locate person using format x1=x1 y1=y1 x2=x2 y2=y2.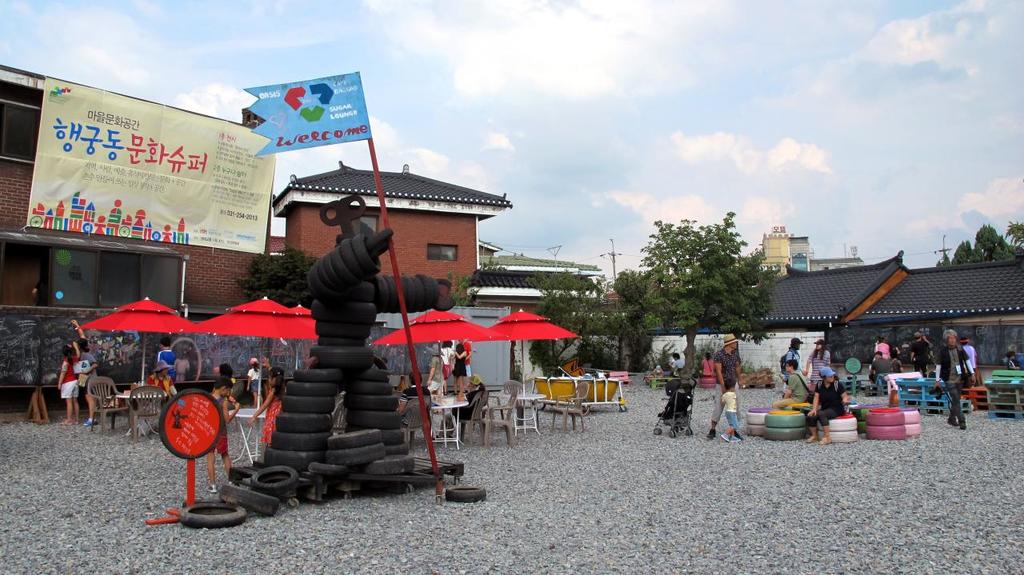
x1=157 y1=358 x2=181 y2=420.
